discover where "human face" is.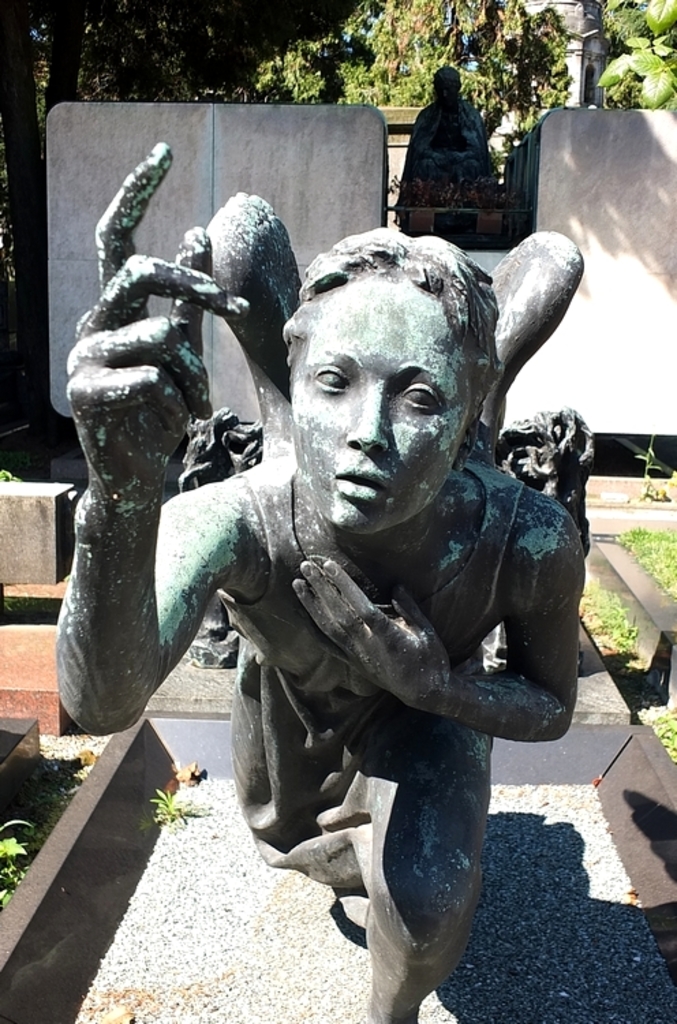
Discovered at select_region(438, 86, 455, 101).
